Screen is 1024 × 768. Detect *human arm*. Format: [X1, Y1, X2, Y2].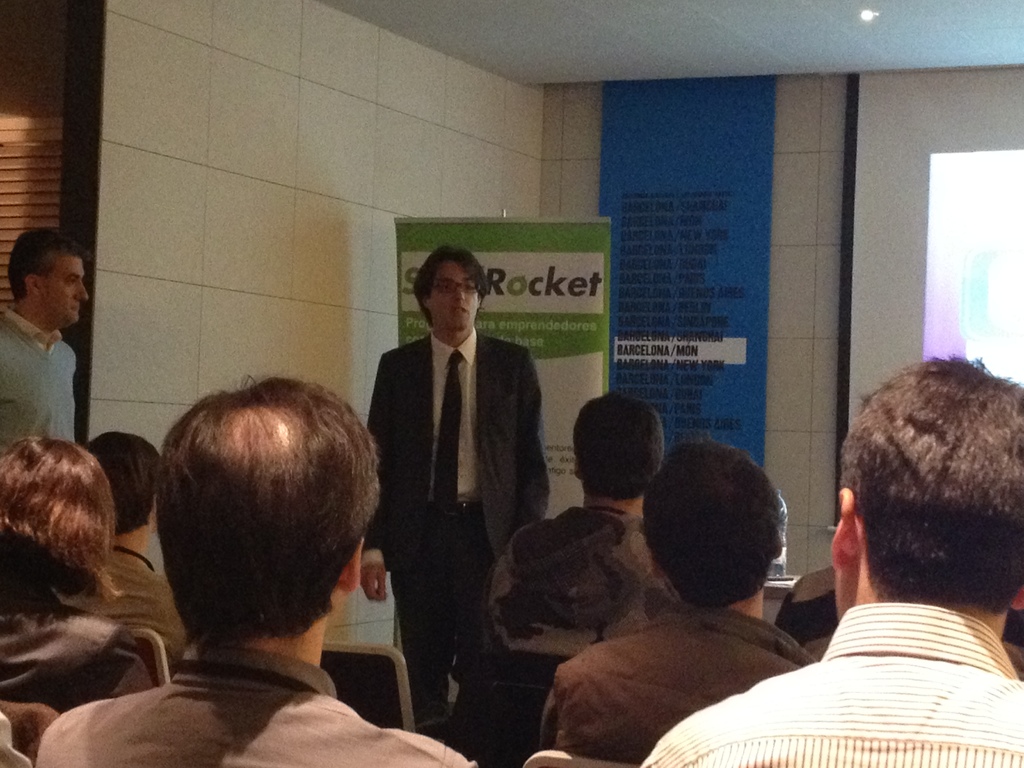
[357, 352, 390, 609].
